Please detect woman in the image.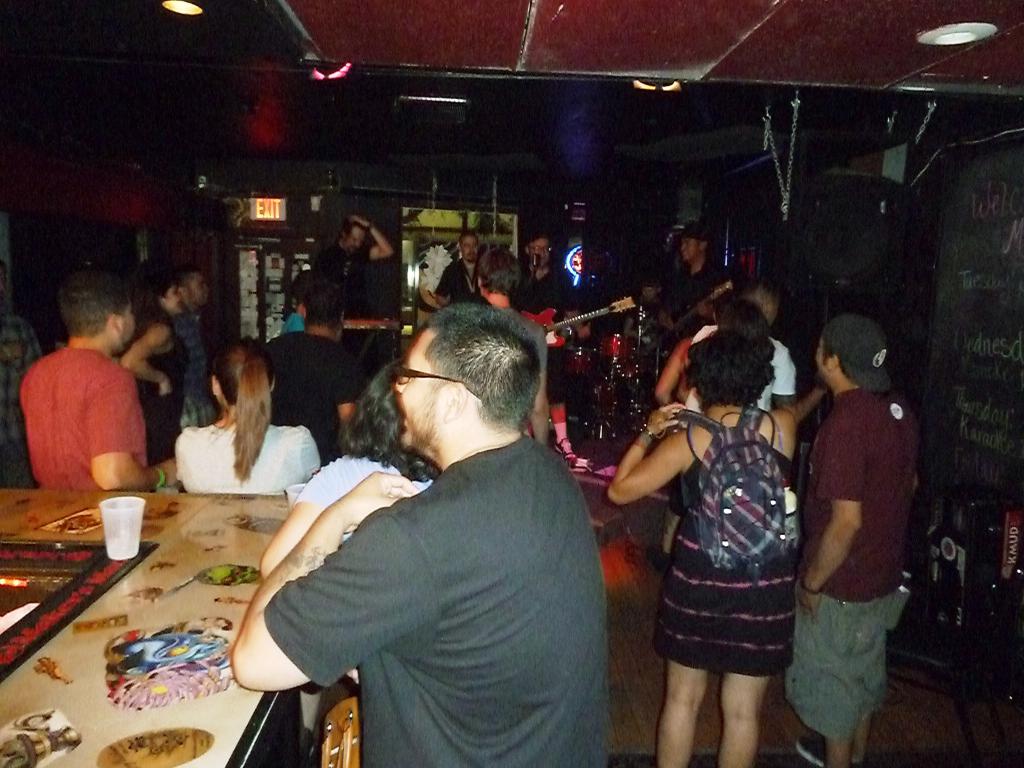
{"left": 692, "top": 300, "right": 776, "bottom": 414}.
